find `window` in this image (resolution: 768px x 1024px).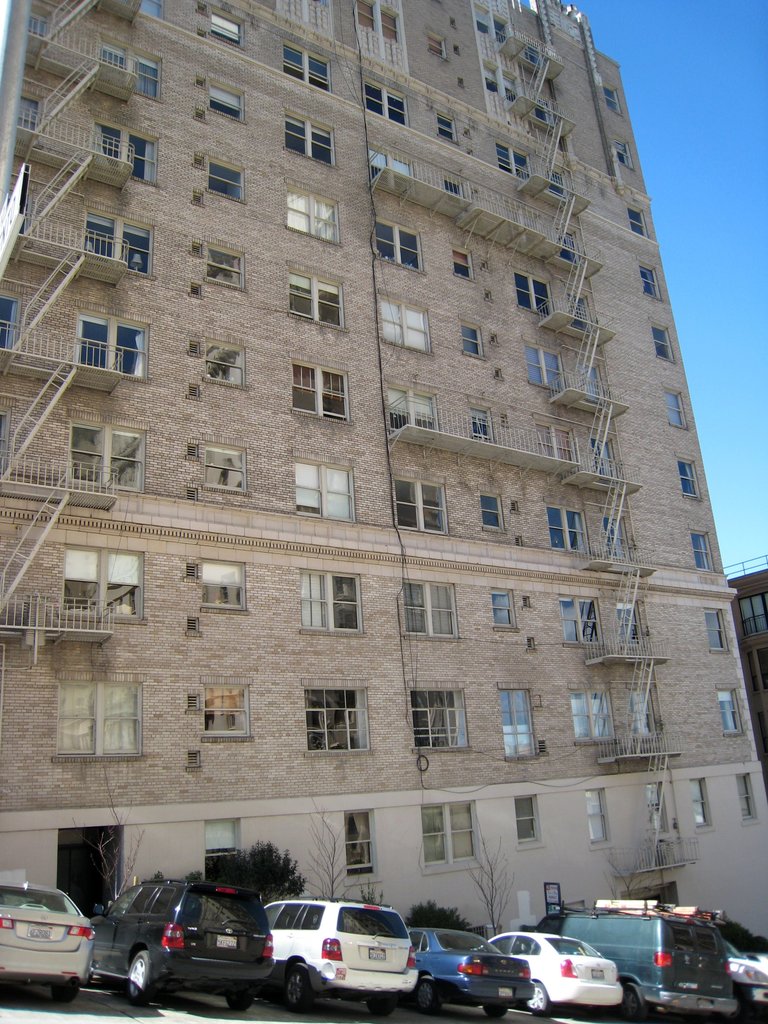
<region>499, 687, 538, 762</region>.
